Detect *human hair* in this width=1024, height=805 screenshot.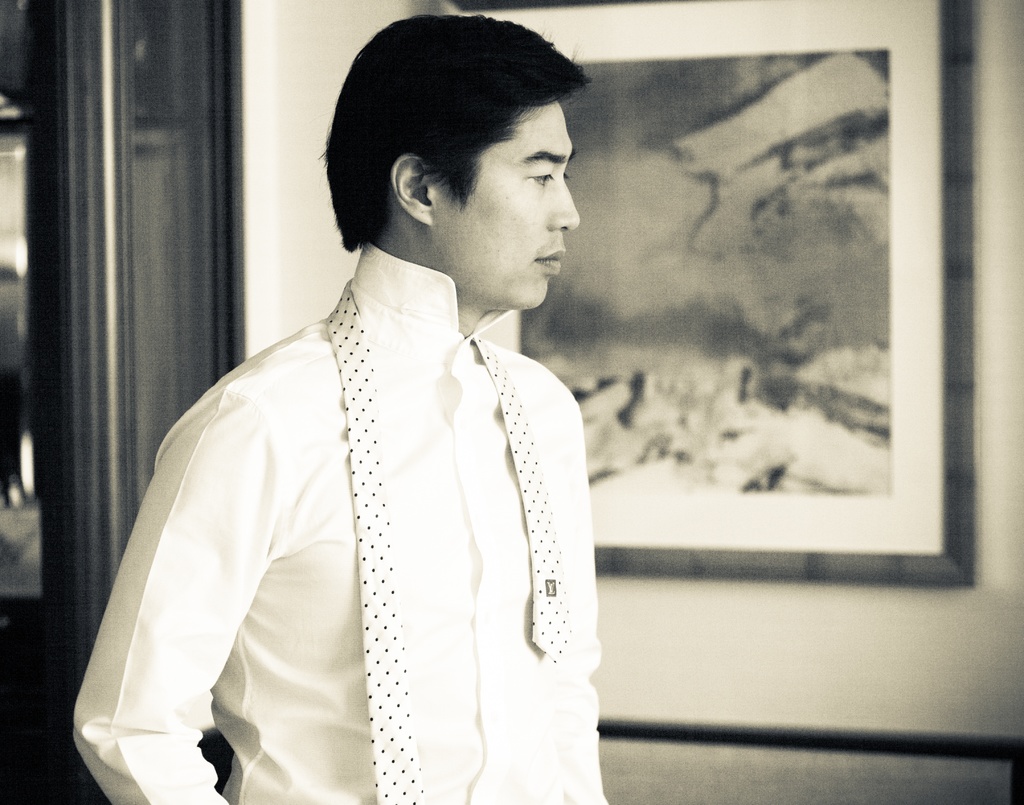
Detection: (321, 1, 604, 268).
